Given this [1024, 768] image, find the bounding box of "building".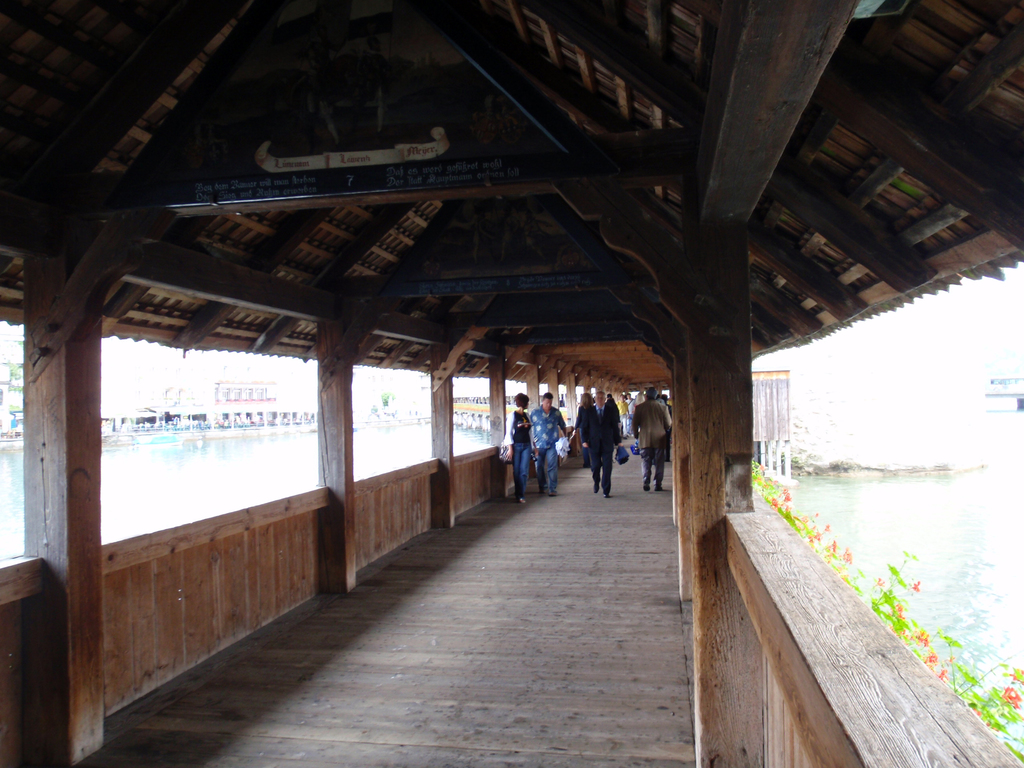
{"left": 0, "top": 331, "right": 25, "bottom": 443}.
